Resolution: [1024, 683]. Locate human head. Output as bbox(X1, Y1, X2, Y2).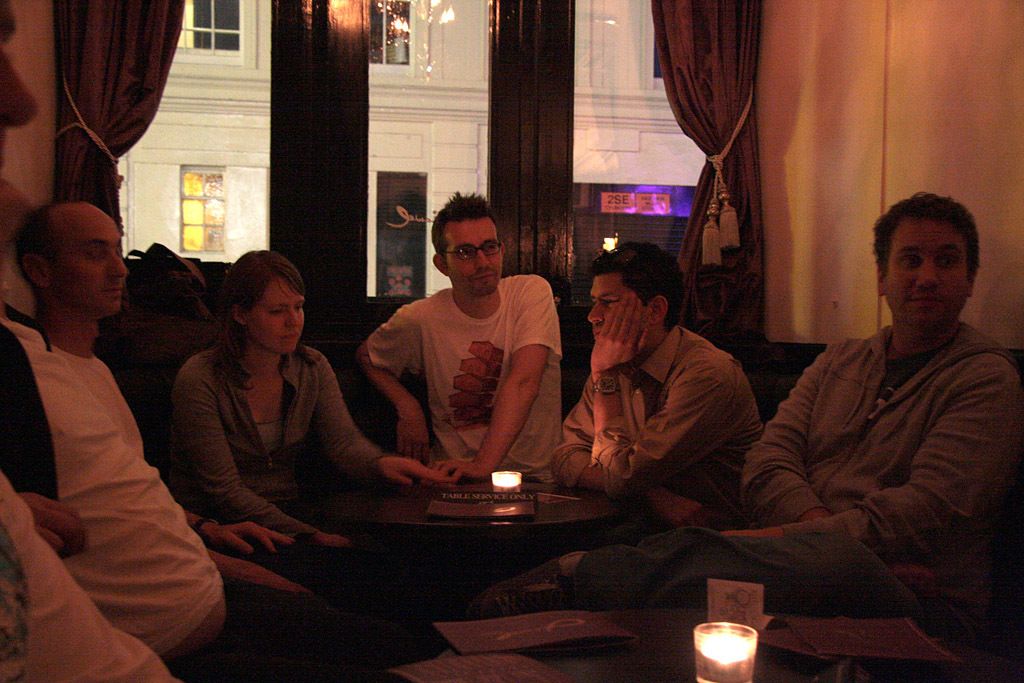
bbox(870, 191, 989, 333).
